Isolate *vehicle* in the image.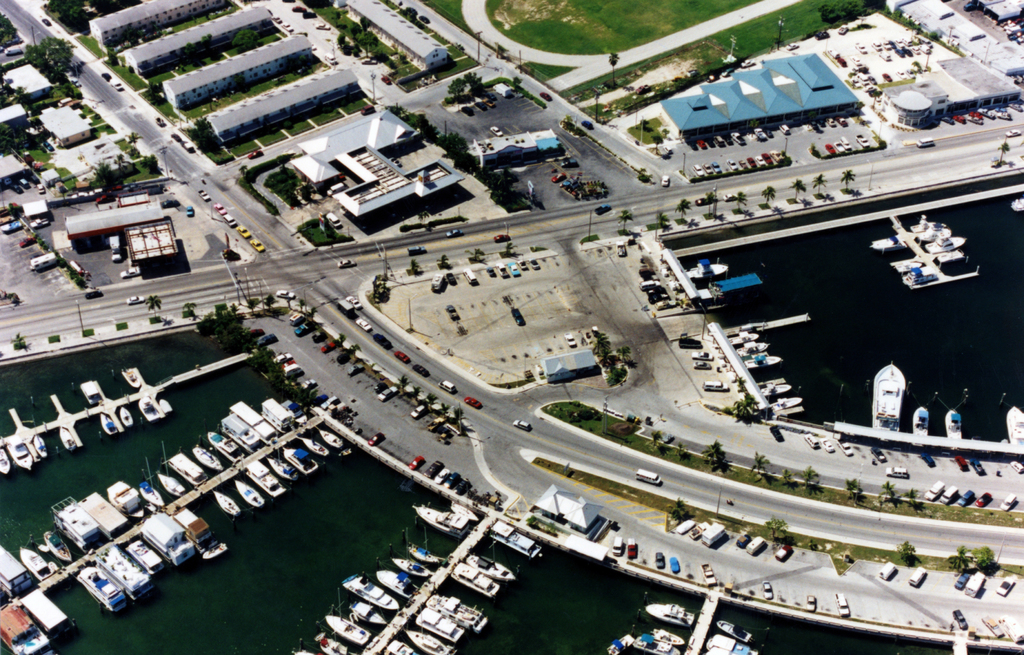
Isolated region: l=427, t=593, r=488, b=636.
